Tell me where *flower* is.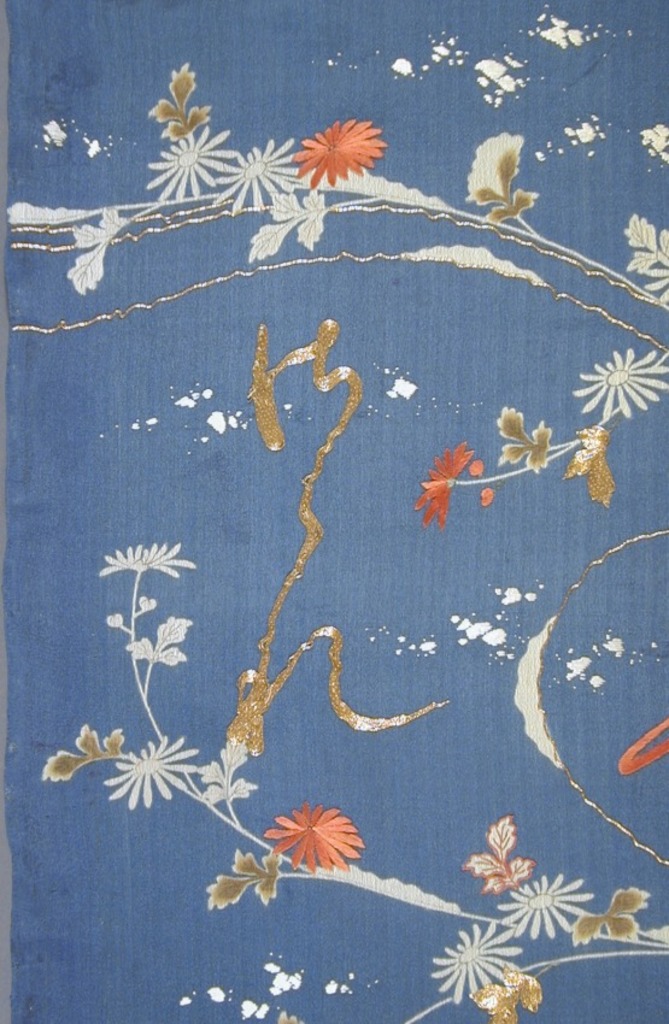
*flower* is at 497/873/604/942.
